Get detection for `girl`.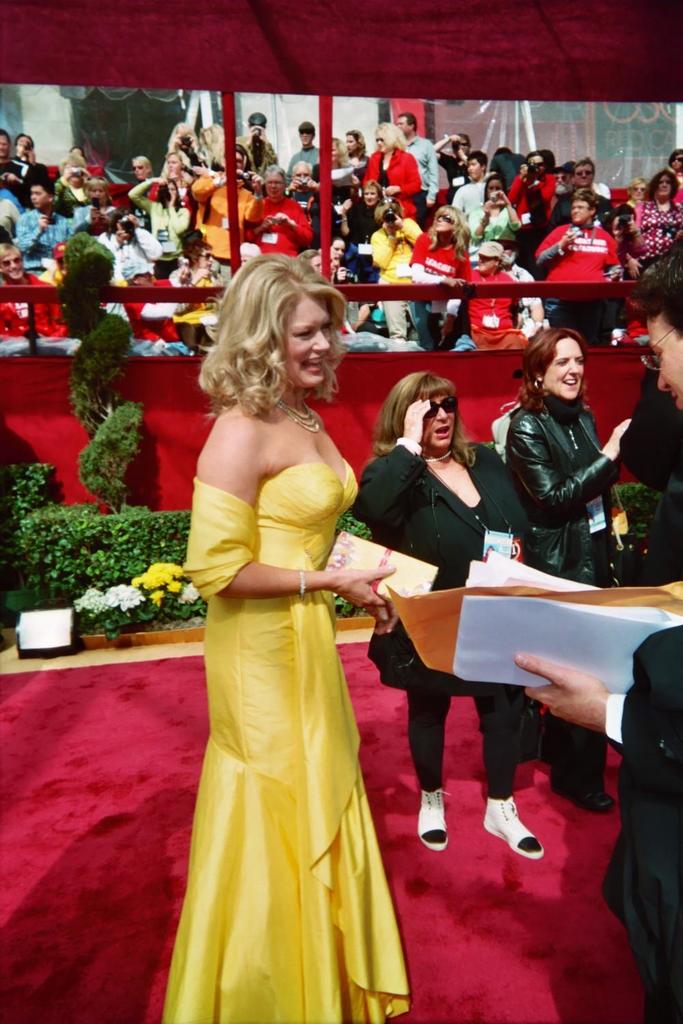
Detection: <region>156, 256, 407, 1023</region>.
